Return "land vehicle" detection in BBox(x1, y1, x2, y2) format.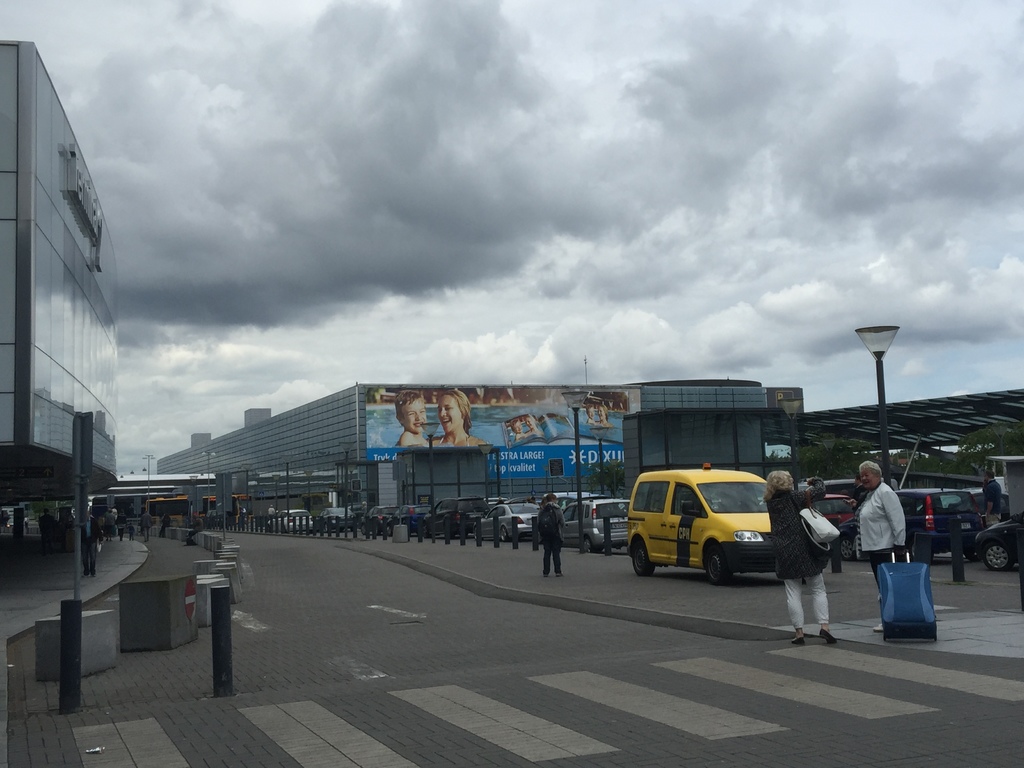
BBox(796, 477, 902, 490).
